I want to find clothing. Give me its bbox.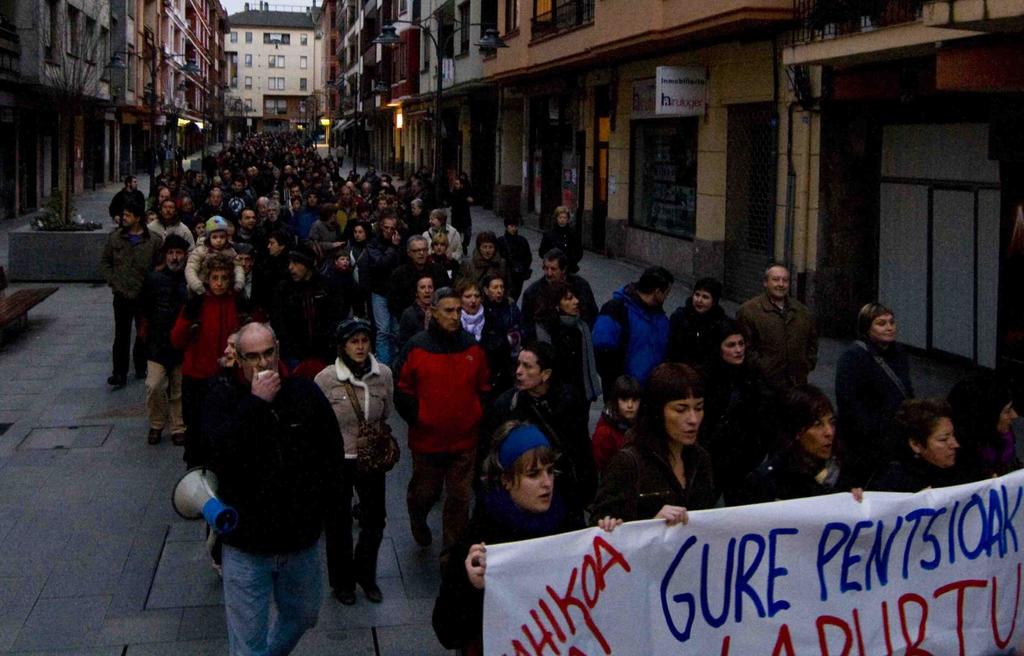
<region>314, 353, 390, 581</region>.
